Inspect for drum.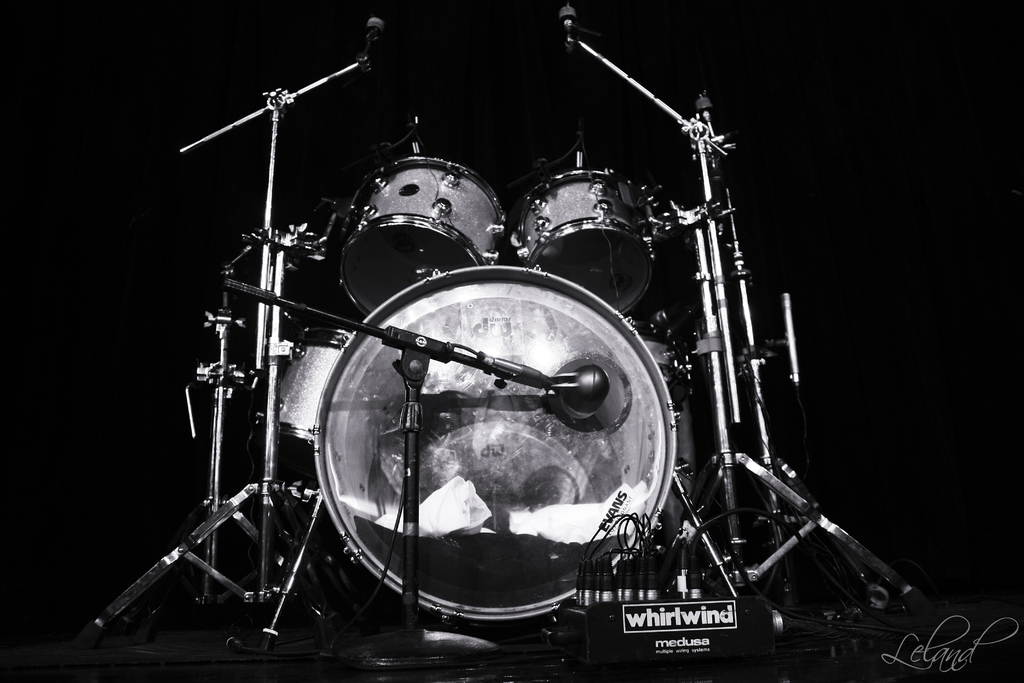
Inspection: 339:155:504:313.
